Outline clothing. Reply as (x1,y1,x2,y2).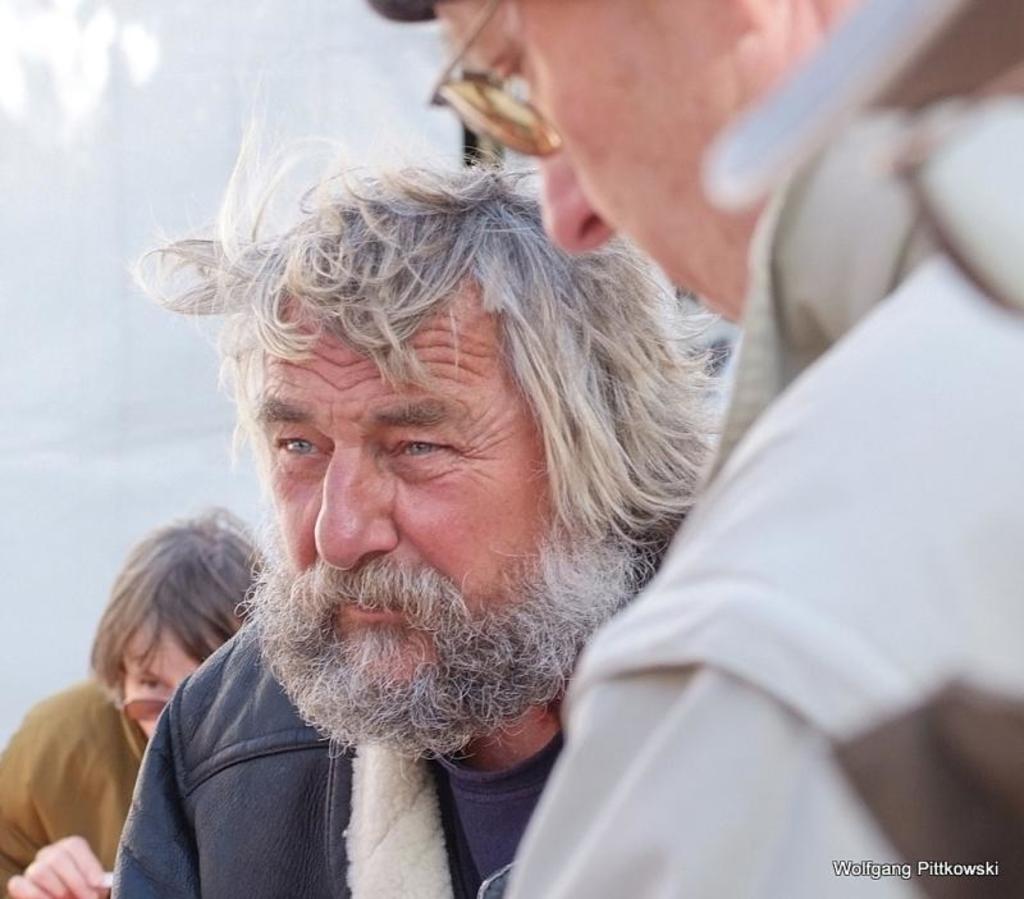
(0,679,152,896).
